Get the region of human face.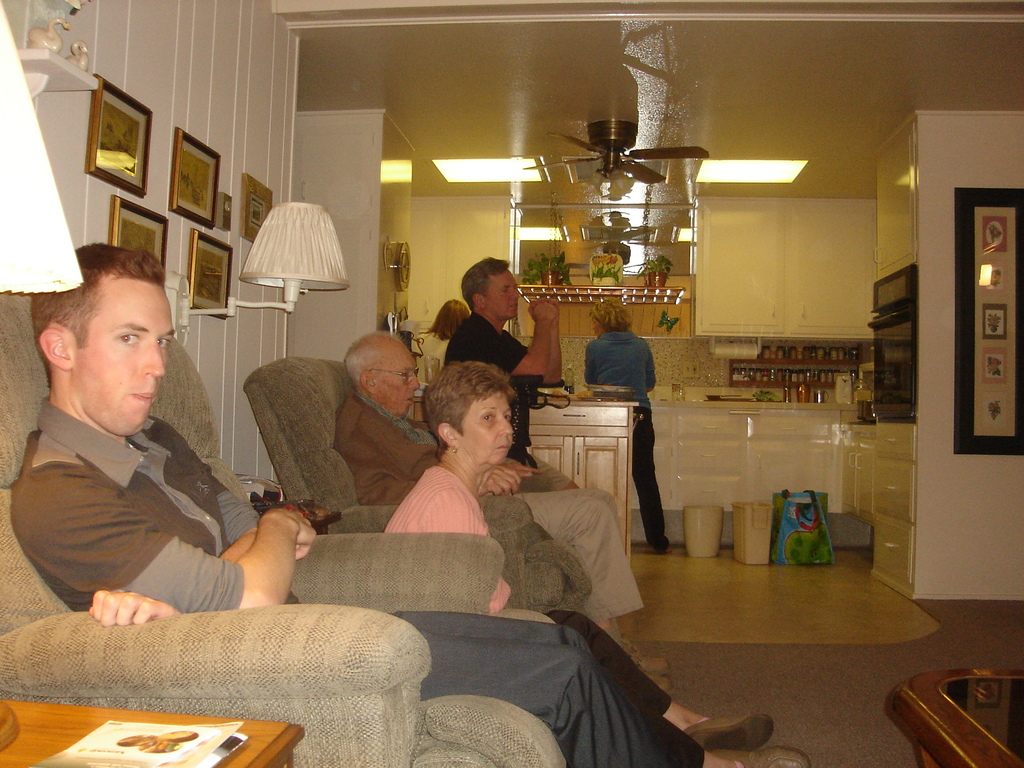
[x1=374, y1=349, x2=419, y2=412].
